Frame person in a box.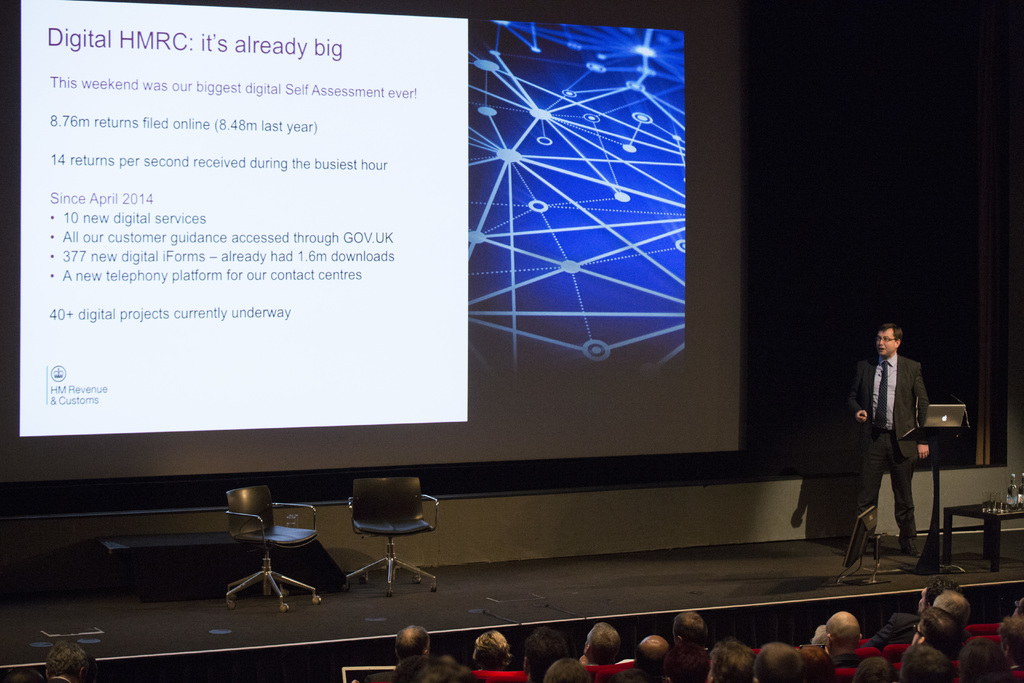
(852,323,927,559).
